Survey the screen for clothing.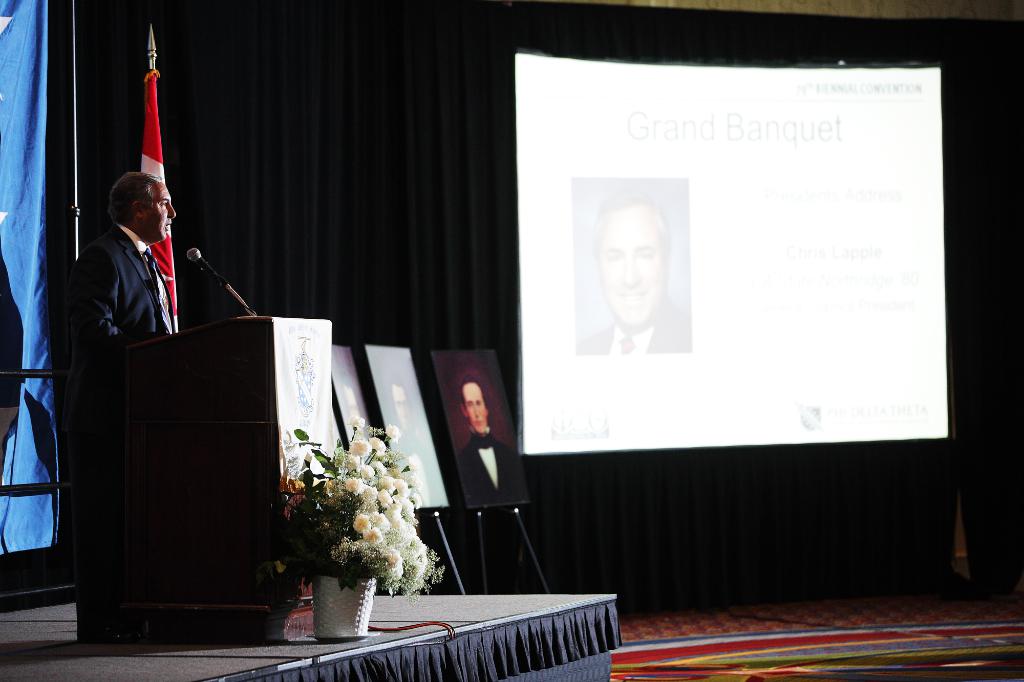
Survey found: l=457, t=424, r=516, b=497.
